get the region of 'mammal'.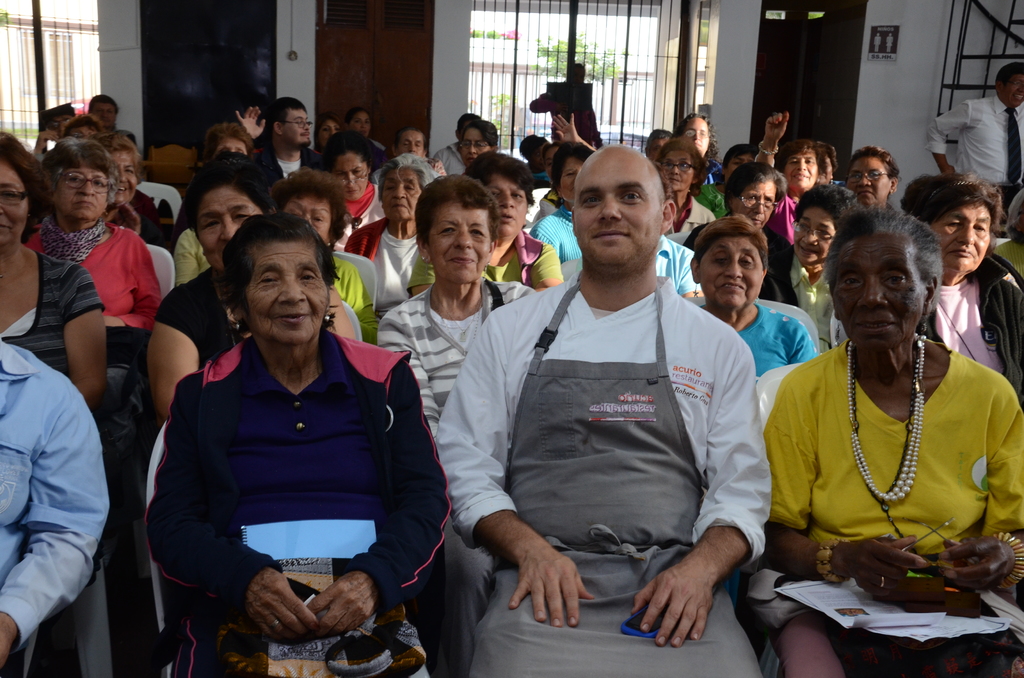
box=[173, 147, 270, 286].
